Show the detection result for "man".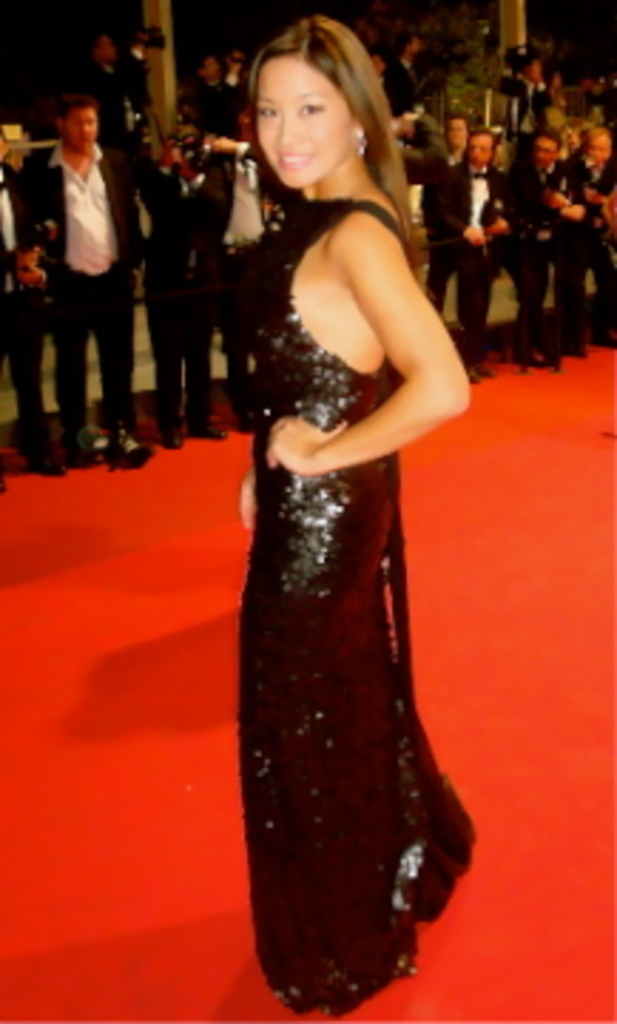
left=188, top=51, right=247, bottom=139.
